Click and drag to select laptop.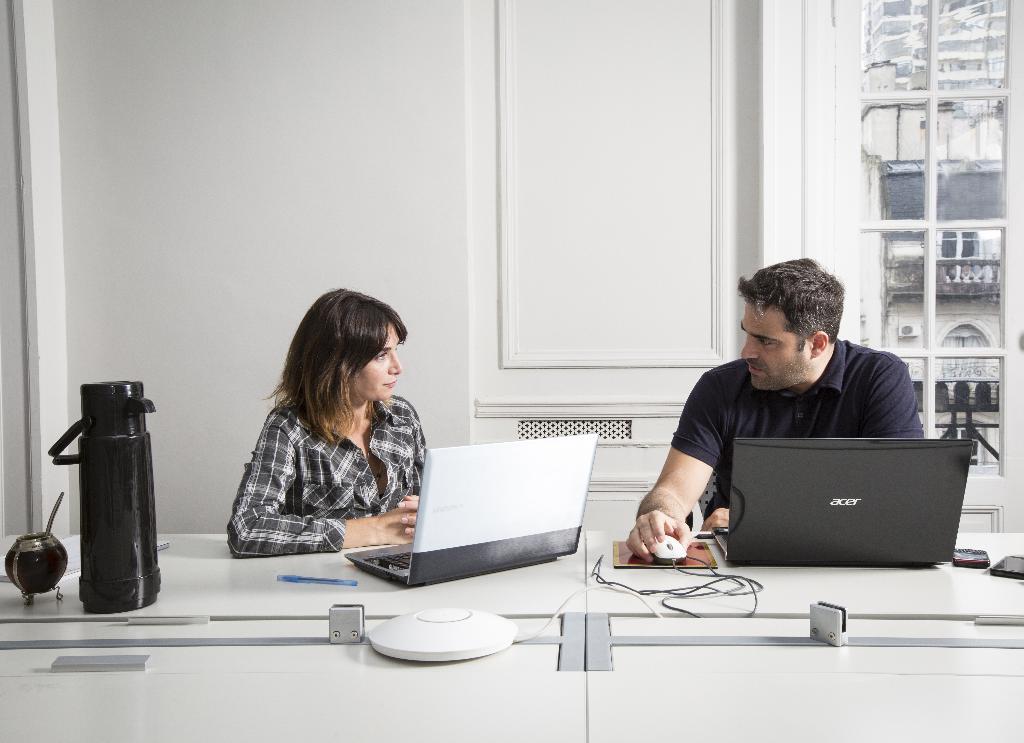
Selection: (720, 441, 966, 580).
